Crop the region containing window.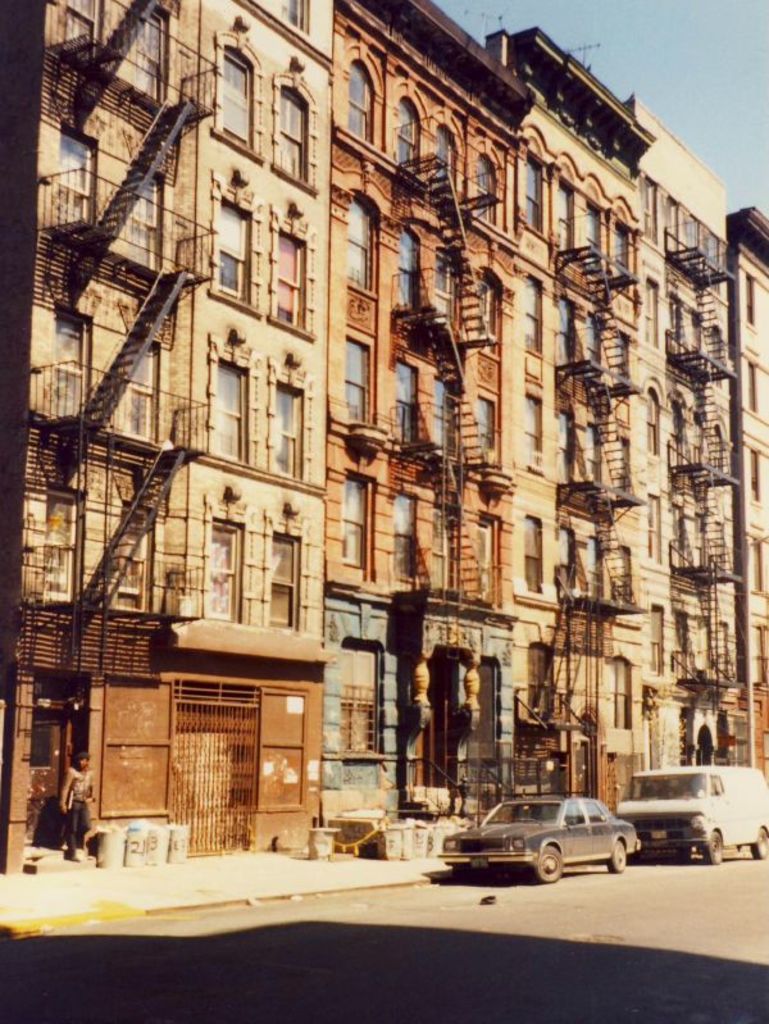
Crop region: <box>220,50,249,140</box>.
